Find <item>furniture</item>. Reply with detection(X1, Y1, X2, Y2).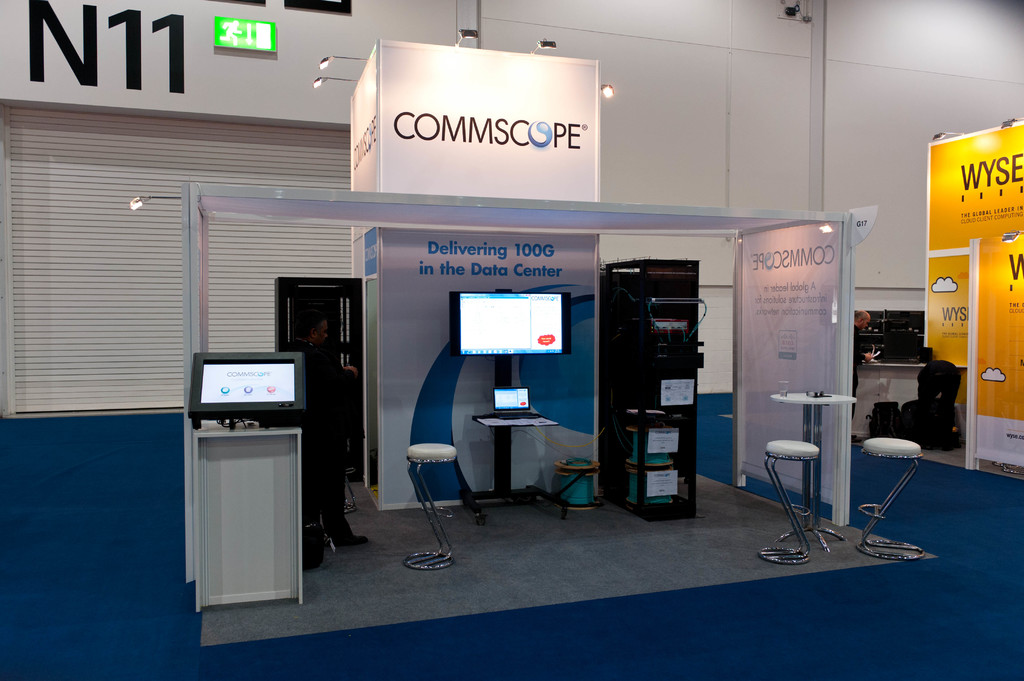
detection(897, 360, 961, 445).
